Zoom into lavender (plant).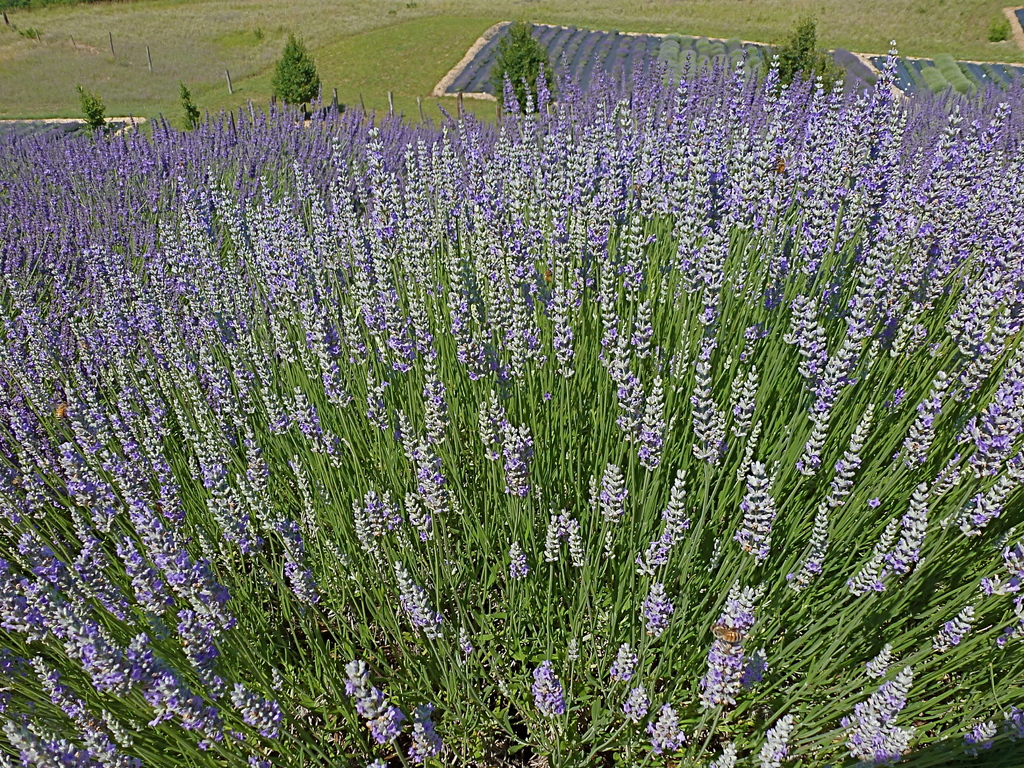
Zoom target: 817,408,876,535.
